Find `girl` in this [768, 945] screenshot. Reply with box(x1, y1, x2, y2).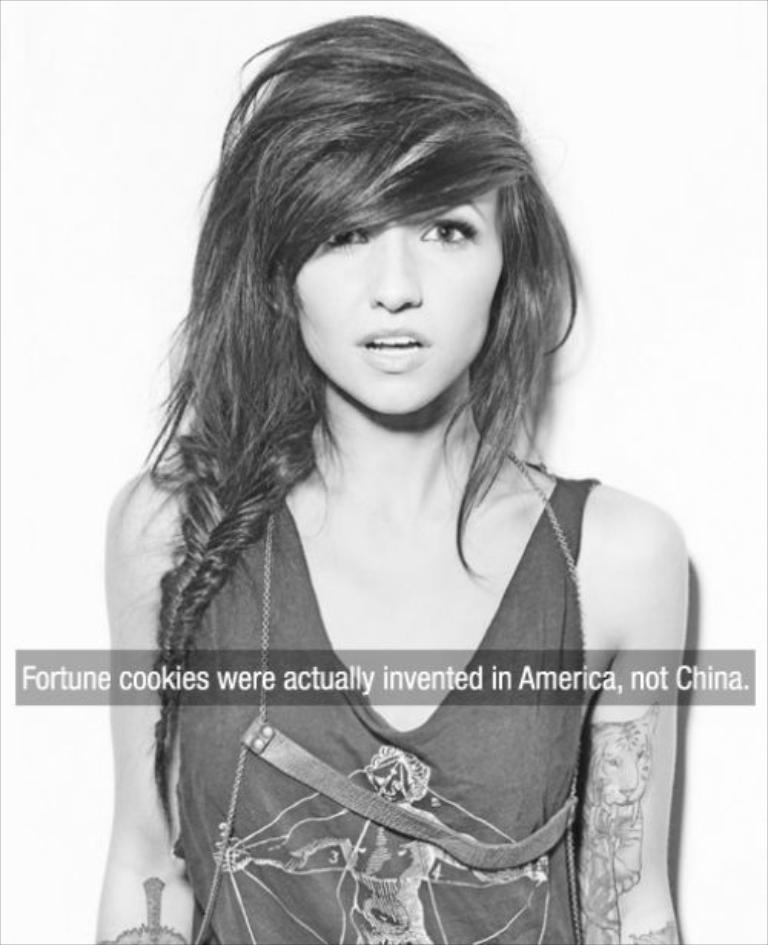
box(95, 17, 691, 943).
